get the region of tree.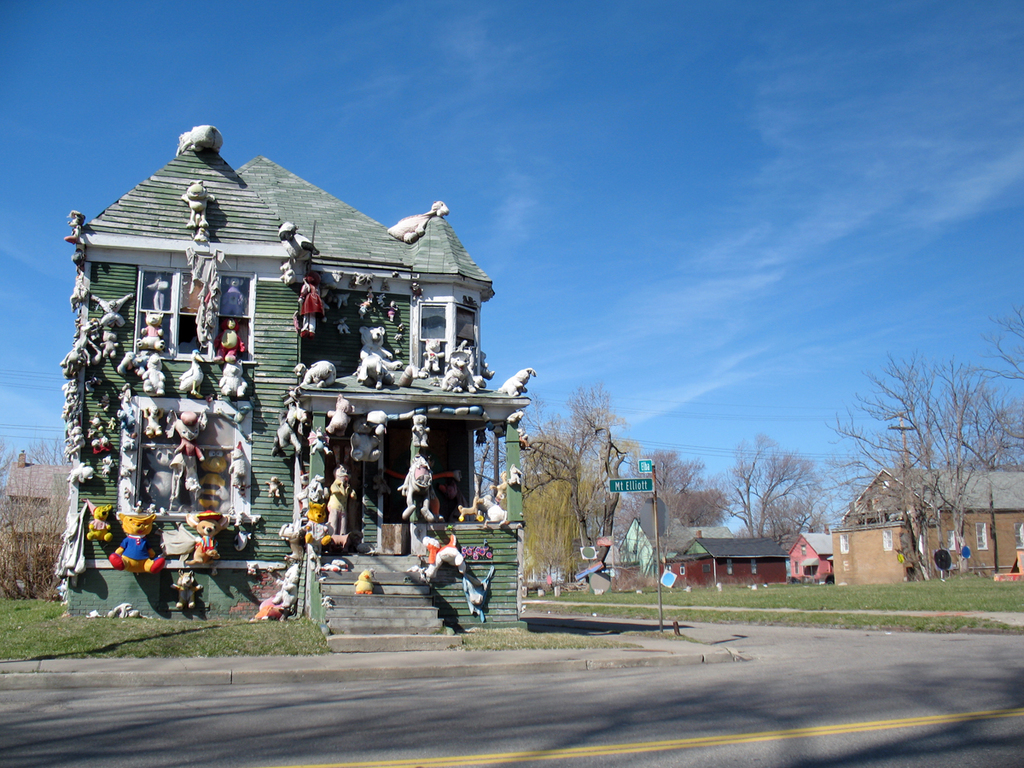
[left=637, top=421, right=709, bottom=543].
